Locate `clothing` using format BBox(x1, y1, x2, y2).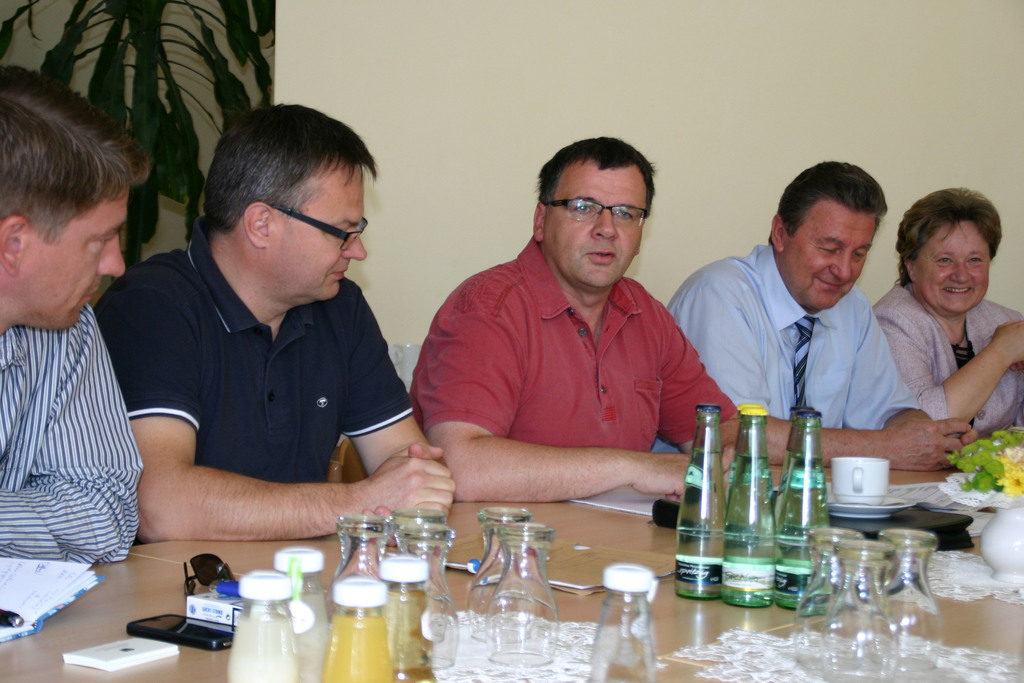
BBox(410, 229, 753, 477).
